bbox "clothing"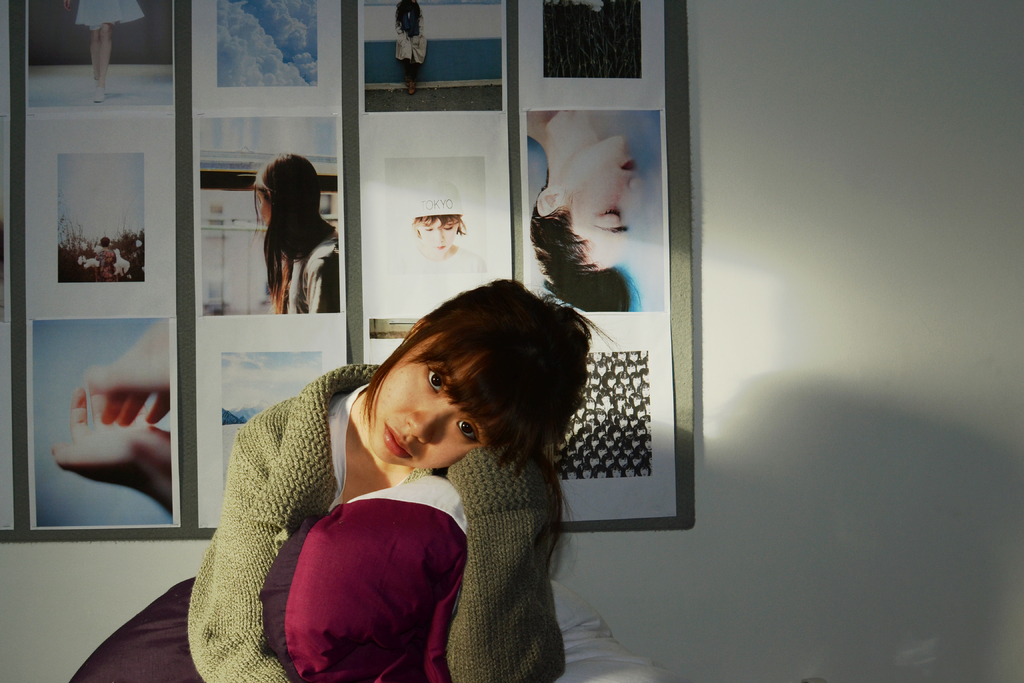
[x1=181, y1=356, x2=575, y2=682]
